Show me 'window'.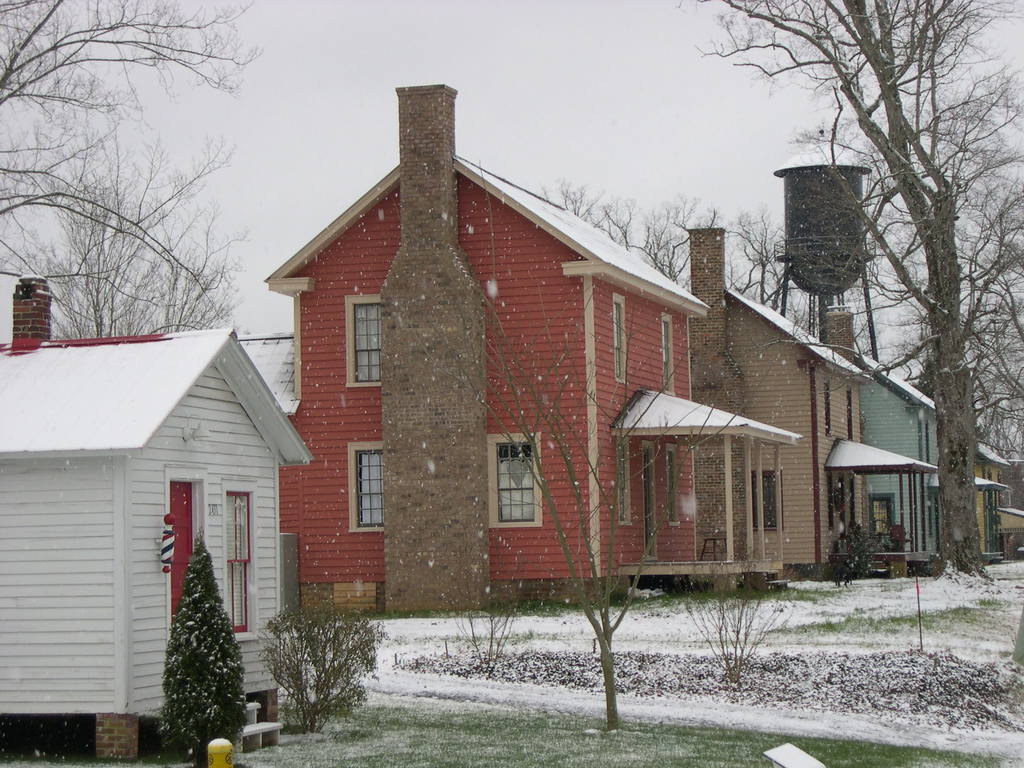
'window' is here: (x1=748, y1=472, x2=781, y2=531).
